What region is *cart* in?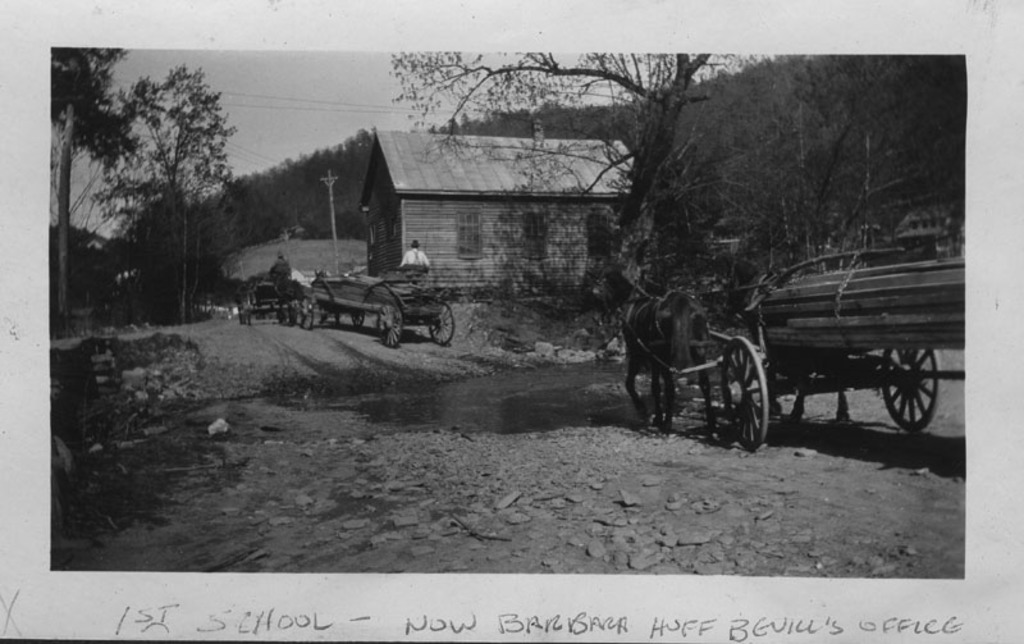
<box>238,273,306,325</box>.
